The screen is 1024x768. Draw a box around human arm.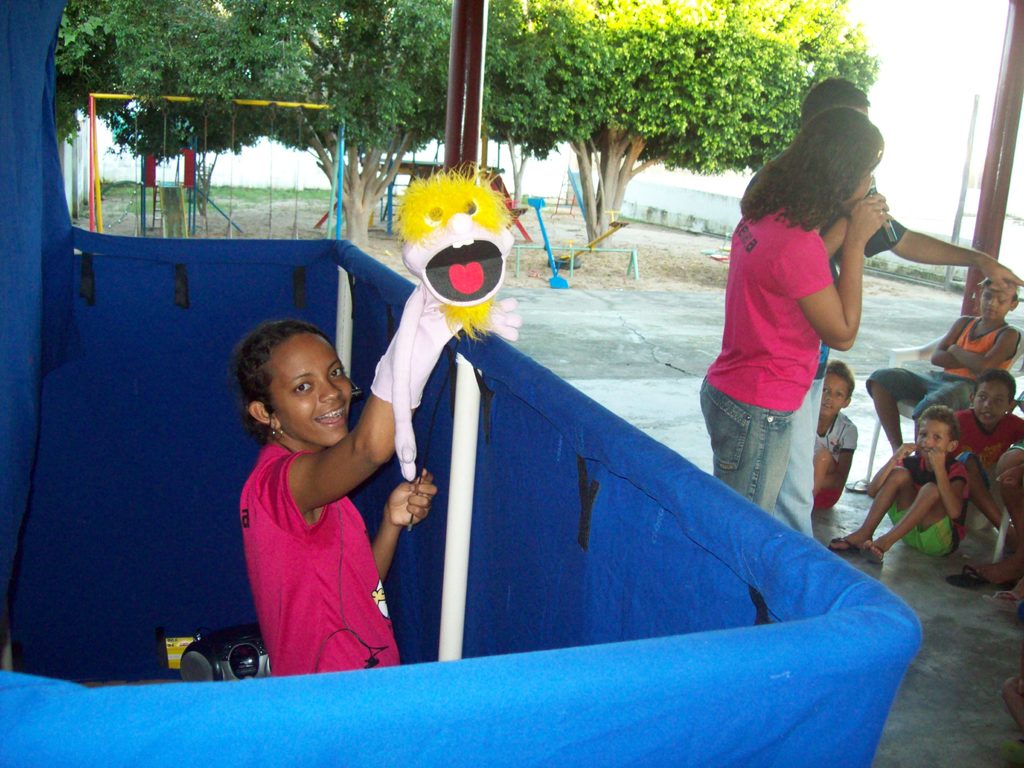
Rect(949, 328, 1020, 382).
